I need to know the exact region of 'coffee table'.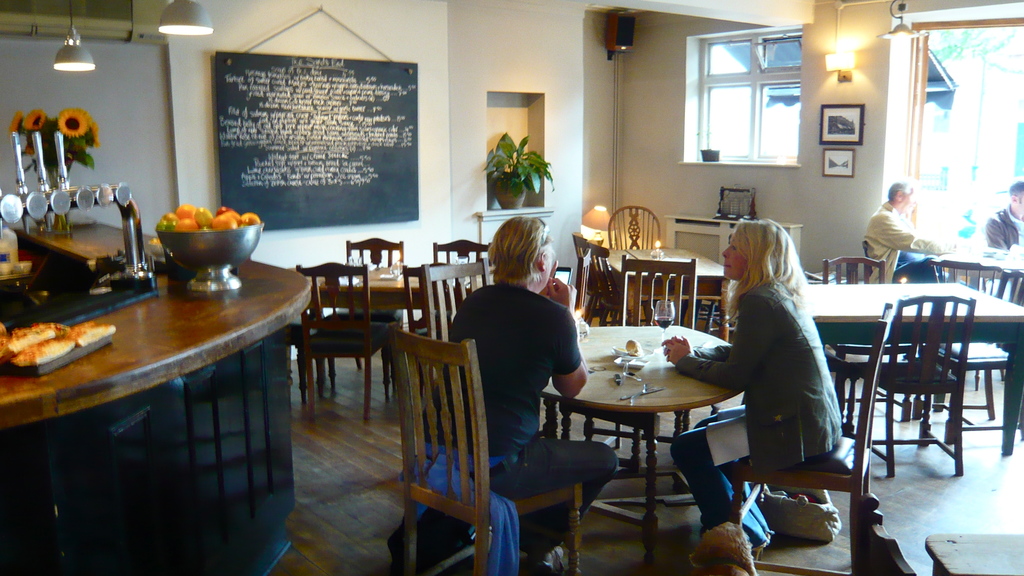
Region: region(926, 246, 1023, 308).
